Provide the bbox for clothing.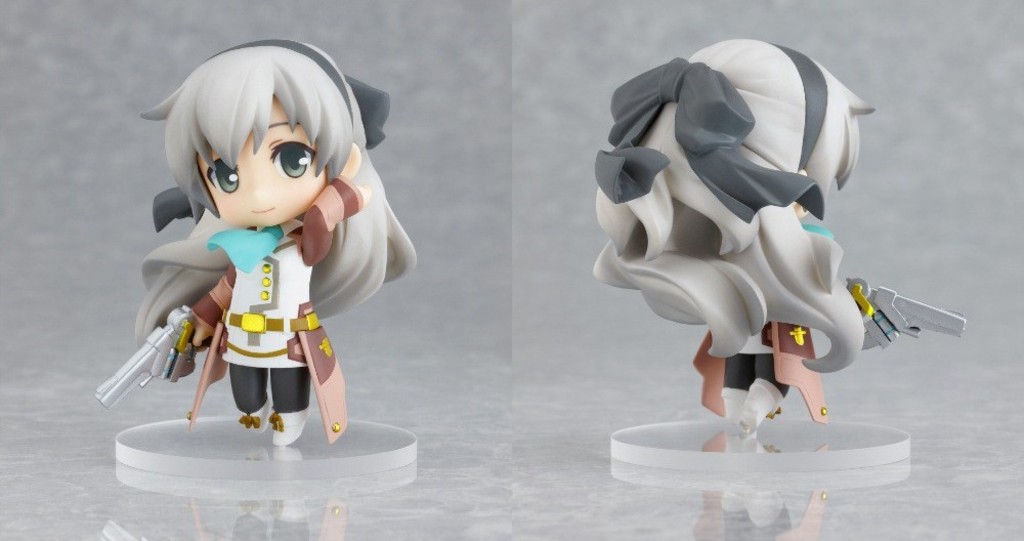
Rect(125, 99, 406, 432).
